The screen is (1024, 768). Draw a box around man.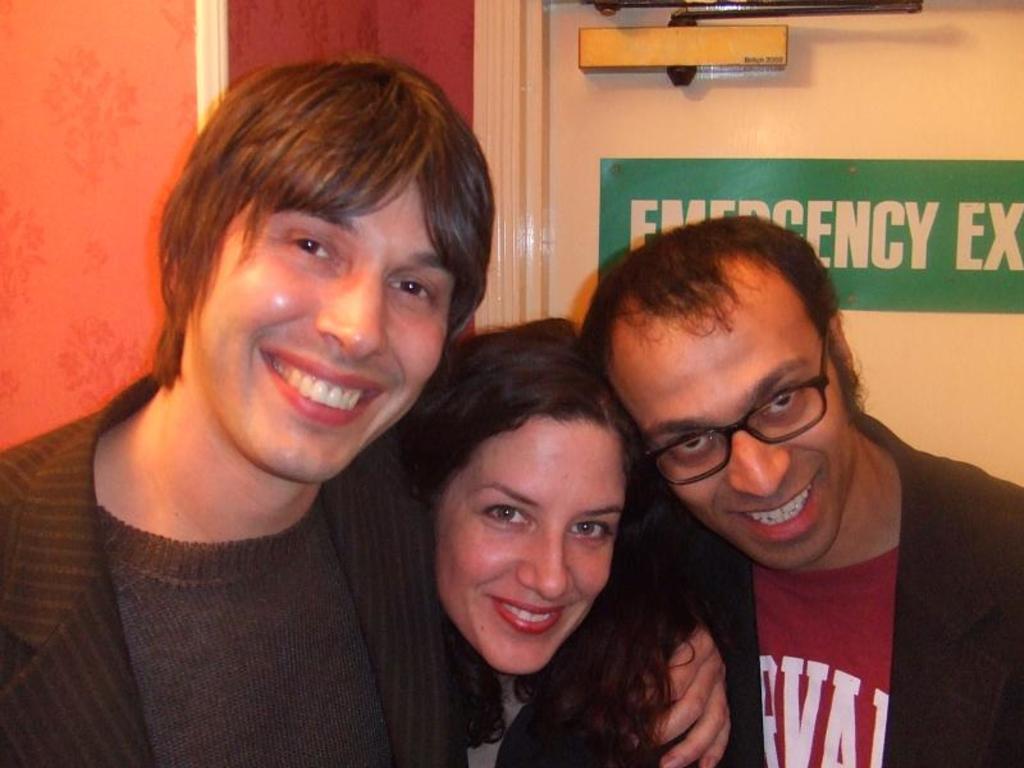
x1=0, y1=42, x2=739, y2=767.
